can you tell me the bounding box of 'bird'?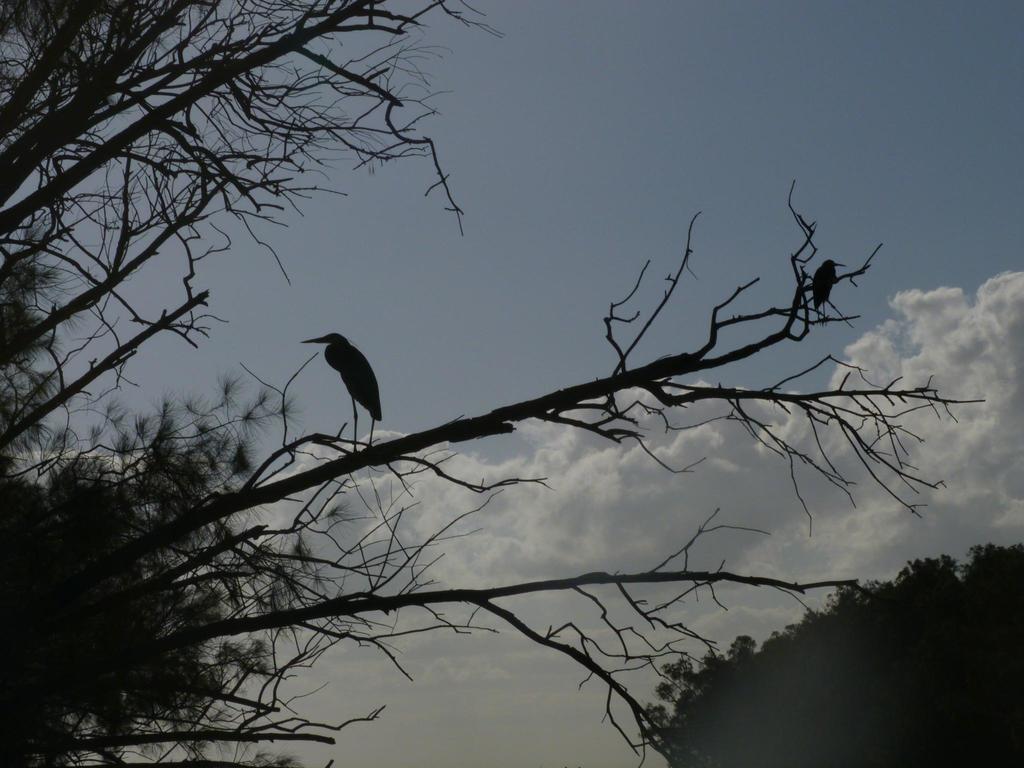
rect(812, 254, 847, 325).
